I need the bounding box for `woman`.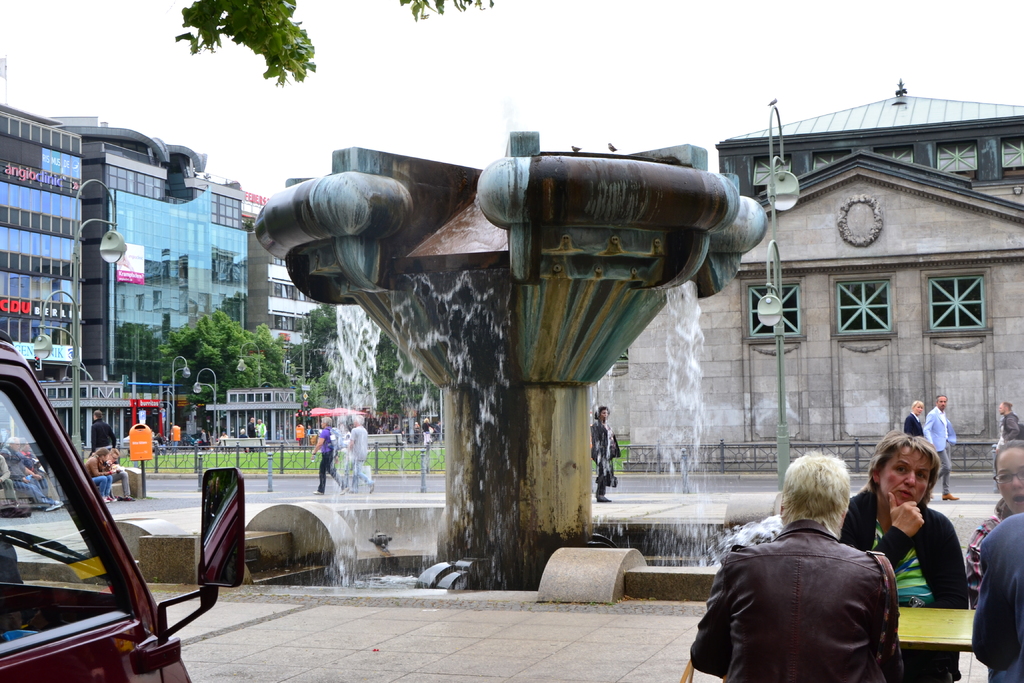
Here it is: pyautogui.locateOnScreen(690, 454, 887, 682).
